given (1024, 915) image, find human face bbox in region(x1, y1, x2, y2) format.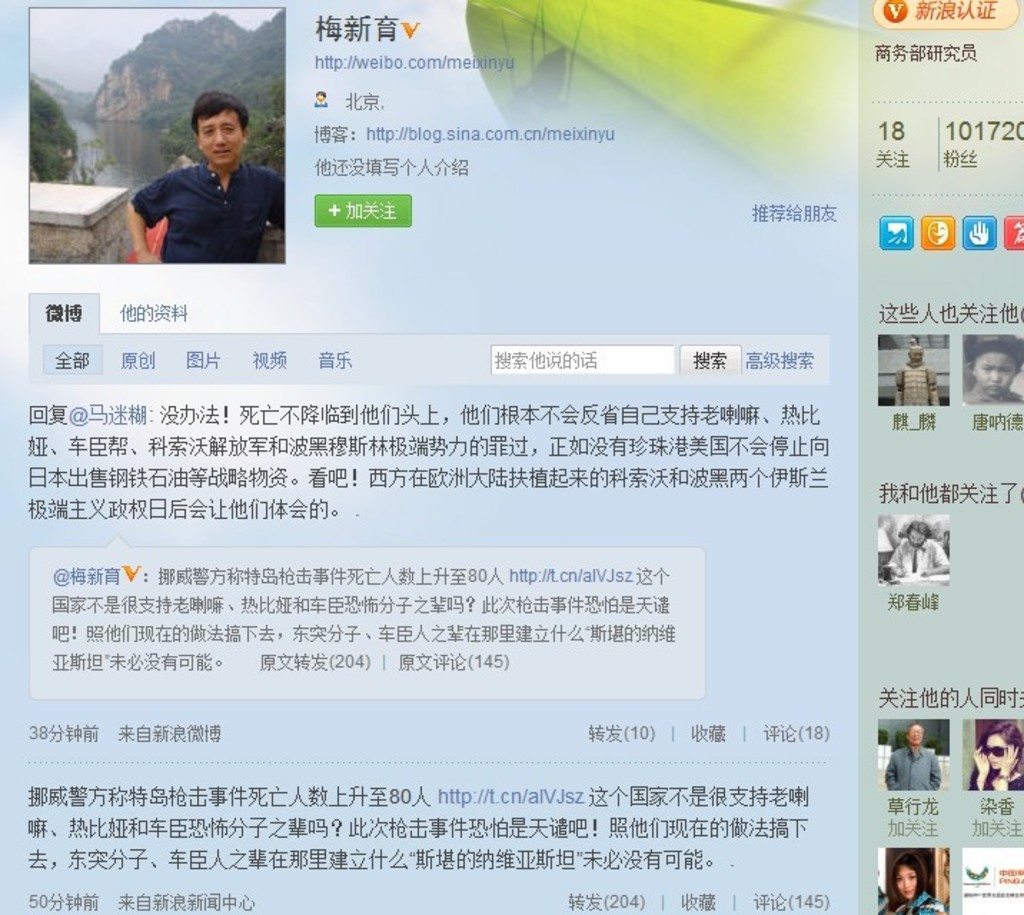
region(908, 349, 922, 363).
